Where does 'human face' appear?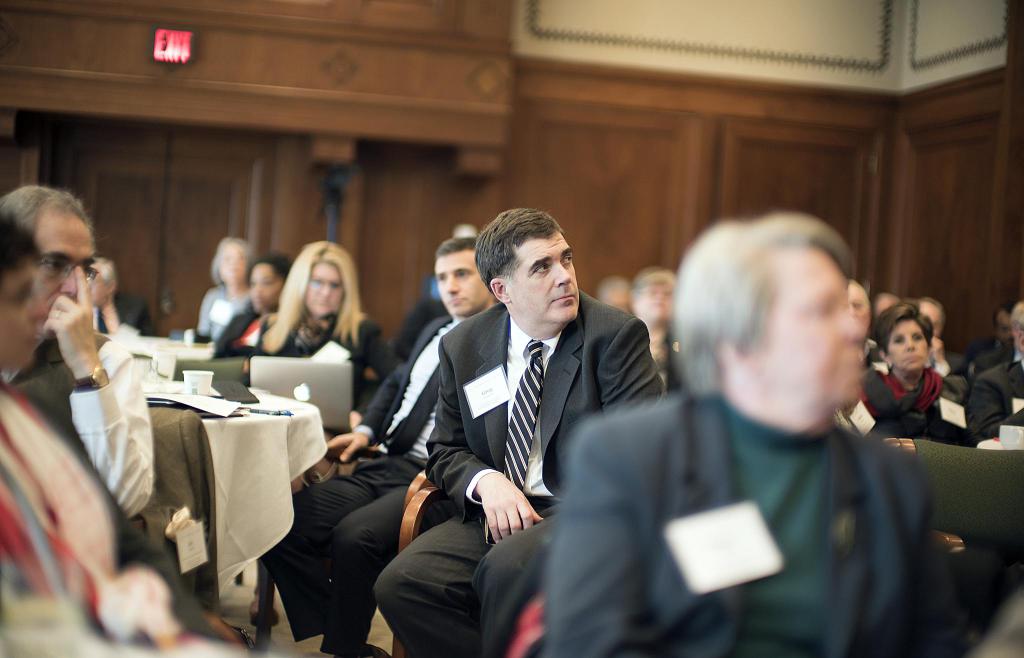
Appears at left=309, top=255, right=349, bottom=317.
